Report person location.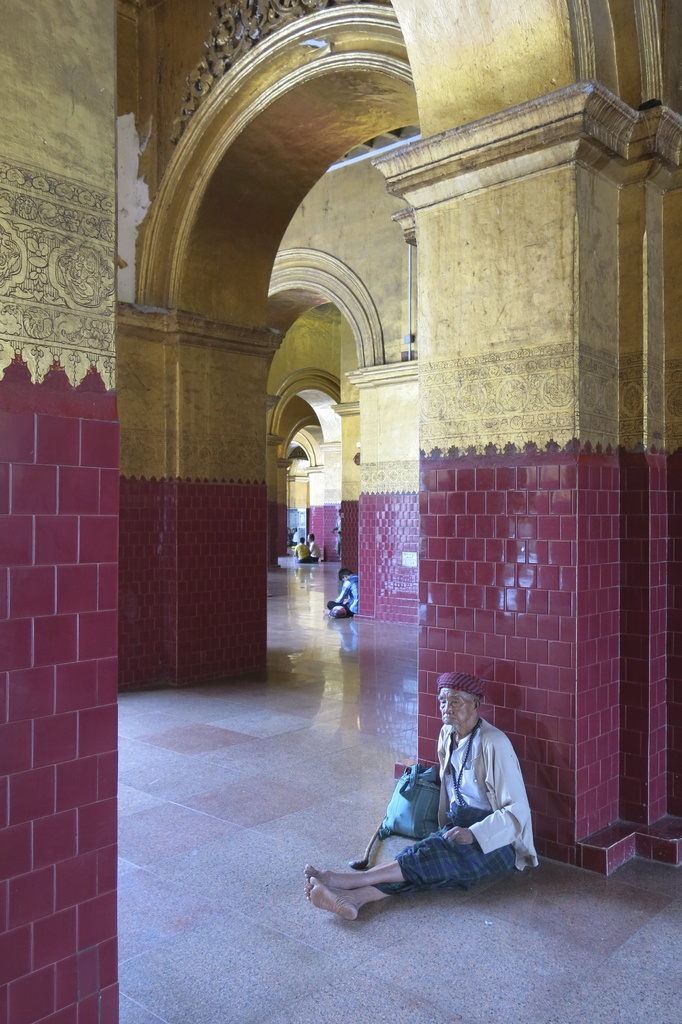
Report: box(320, 564, 360, 622).
